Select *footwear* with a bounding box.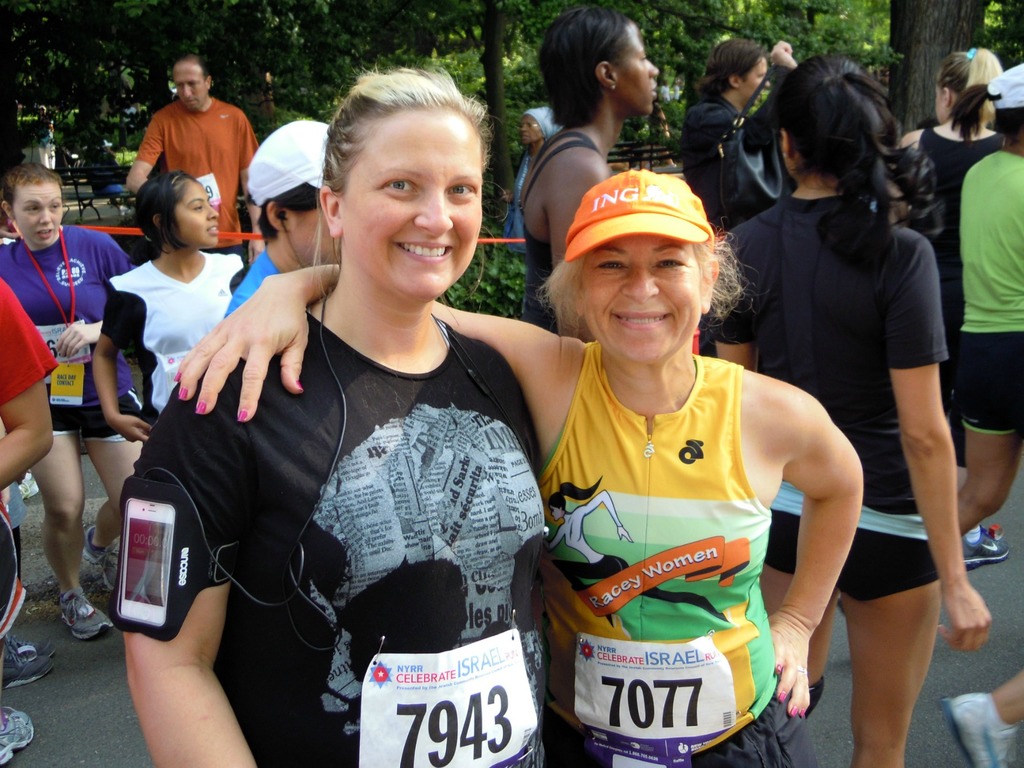
<box>965,525,1012,572</box>.
